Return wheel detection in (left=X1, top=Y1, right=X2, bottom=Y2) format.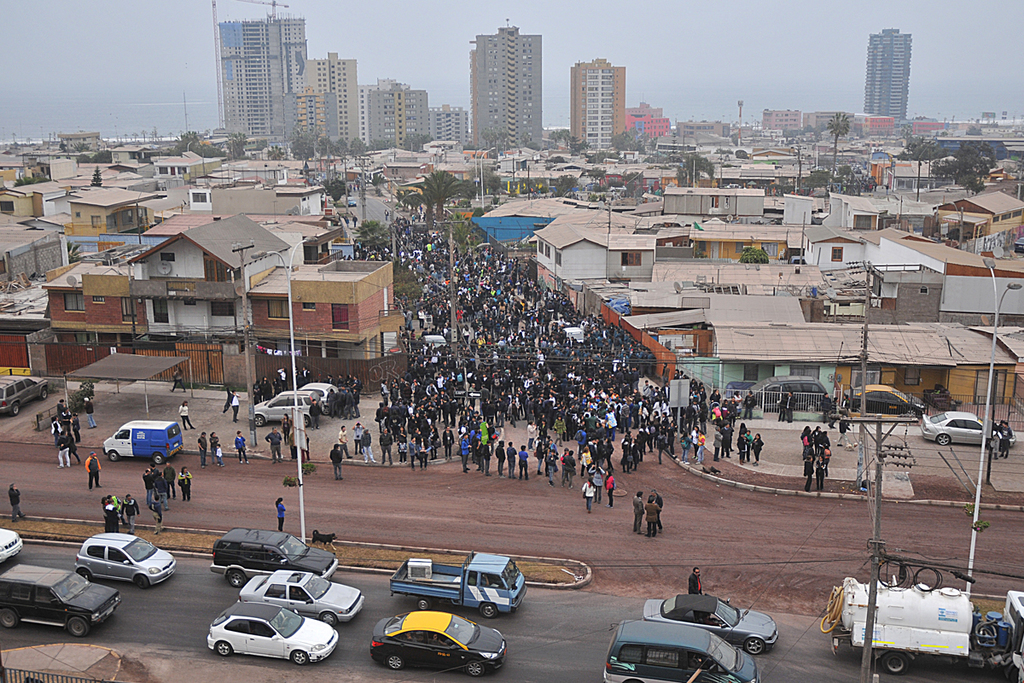
(left=108, top=452, right=119, bottom=462).
